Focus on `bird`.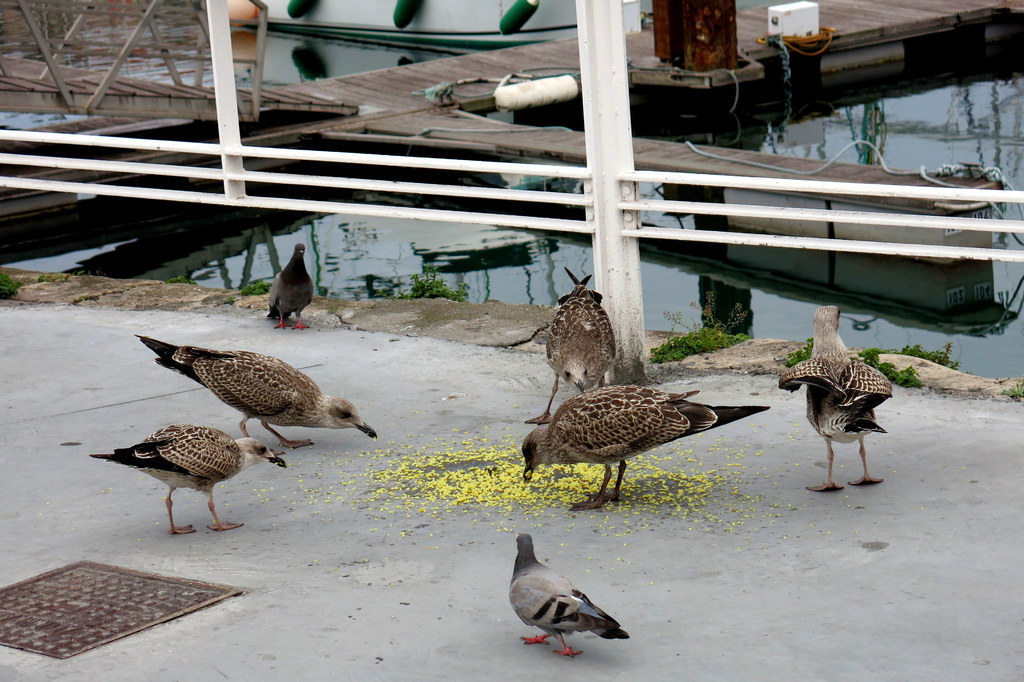
Focused at crop(776, 305, 896, 490).
